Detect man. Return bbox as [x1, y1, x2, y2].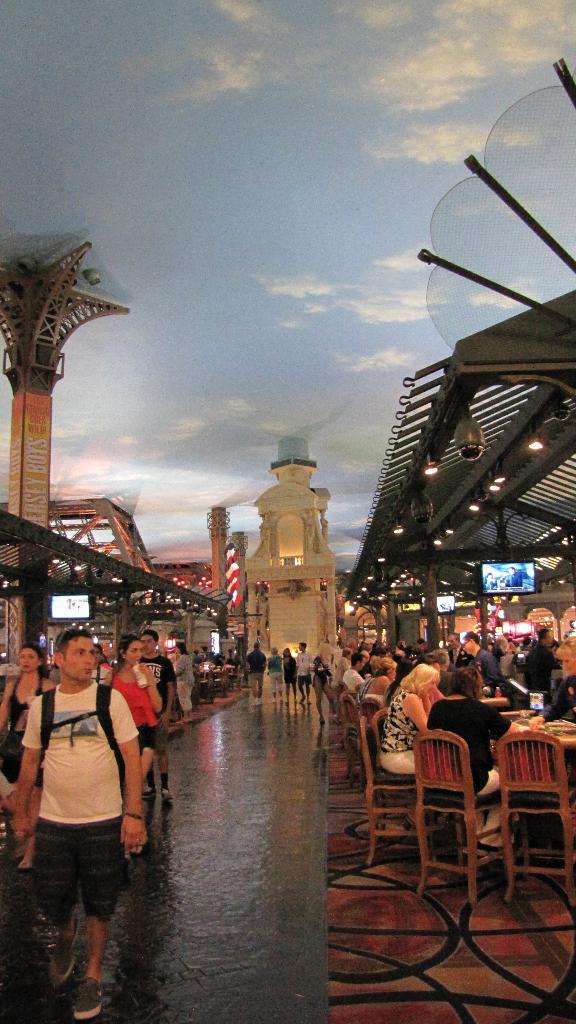
[140, 630, 179, 802].
